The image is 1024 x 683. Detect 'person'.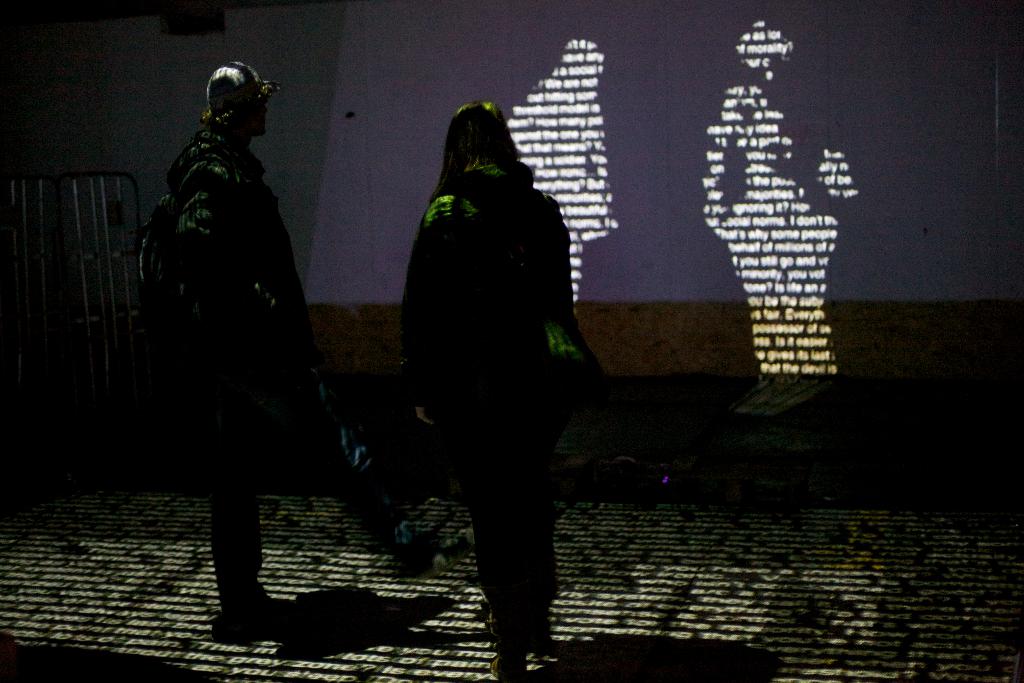
Detection: 140:62:472:646.
